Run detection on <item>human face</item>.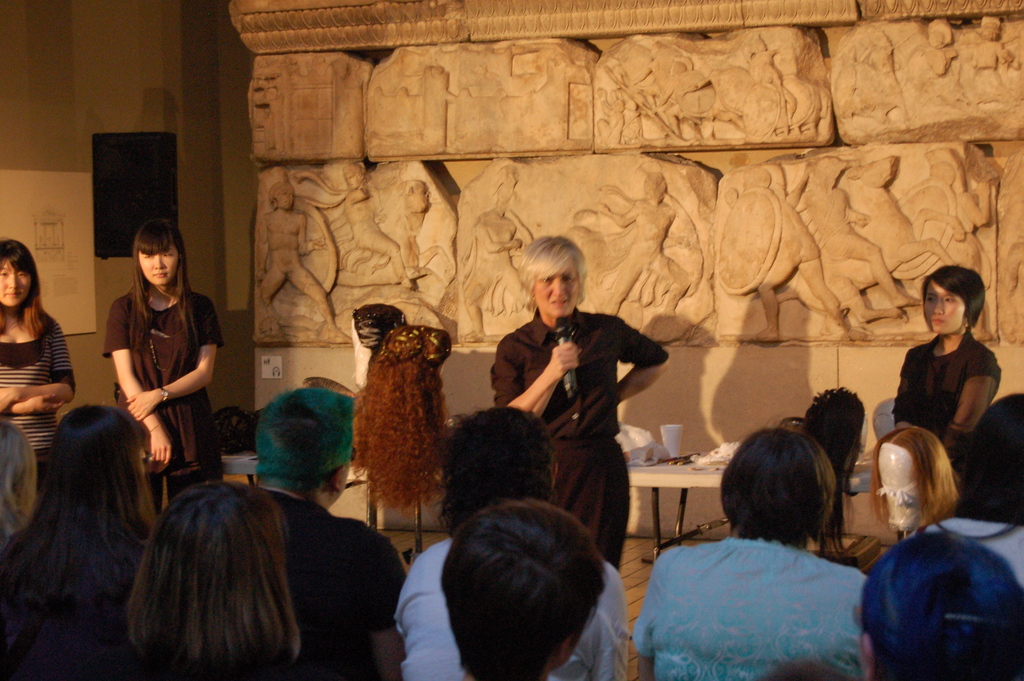
Result: detection(2, 265, 31, 308).
